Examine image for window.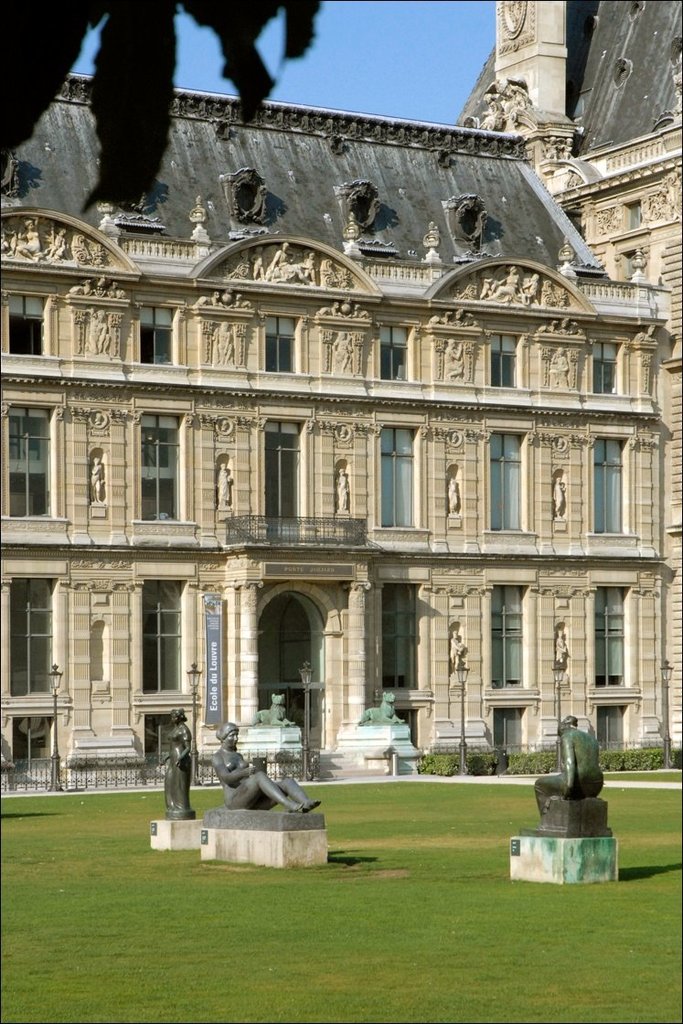
Examination result: bbox=[390, 707, 422, 748].
